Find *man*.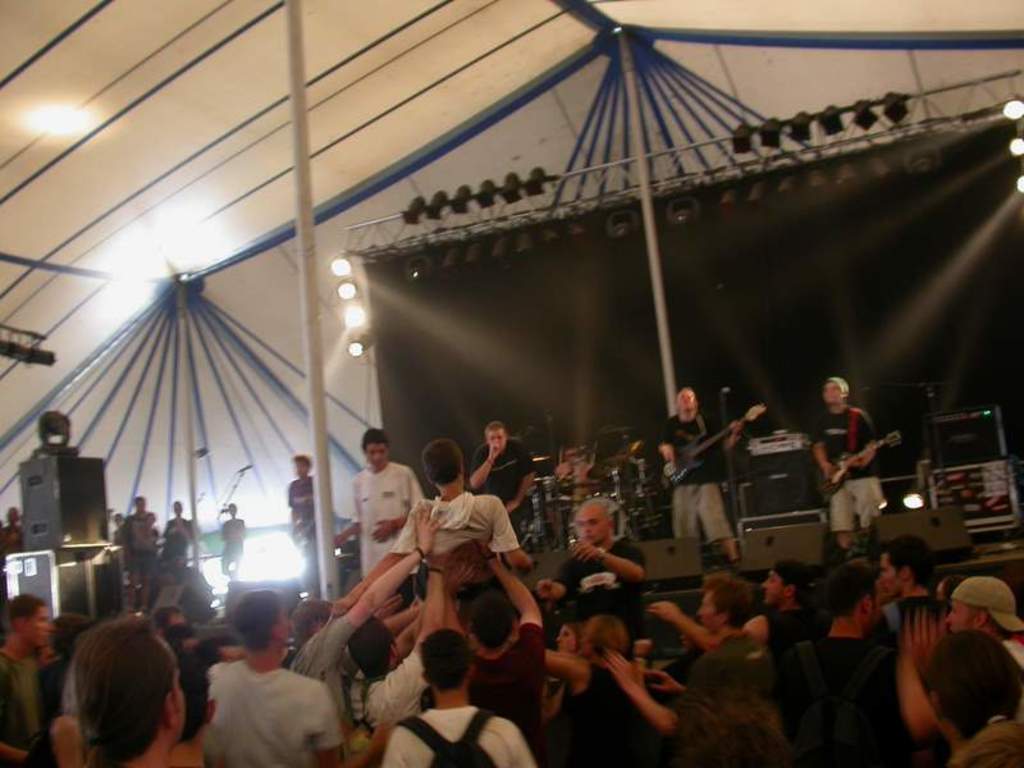
328, 429, 422, 584.
